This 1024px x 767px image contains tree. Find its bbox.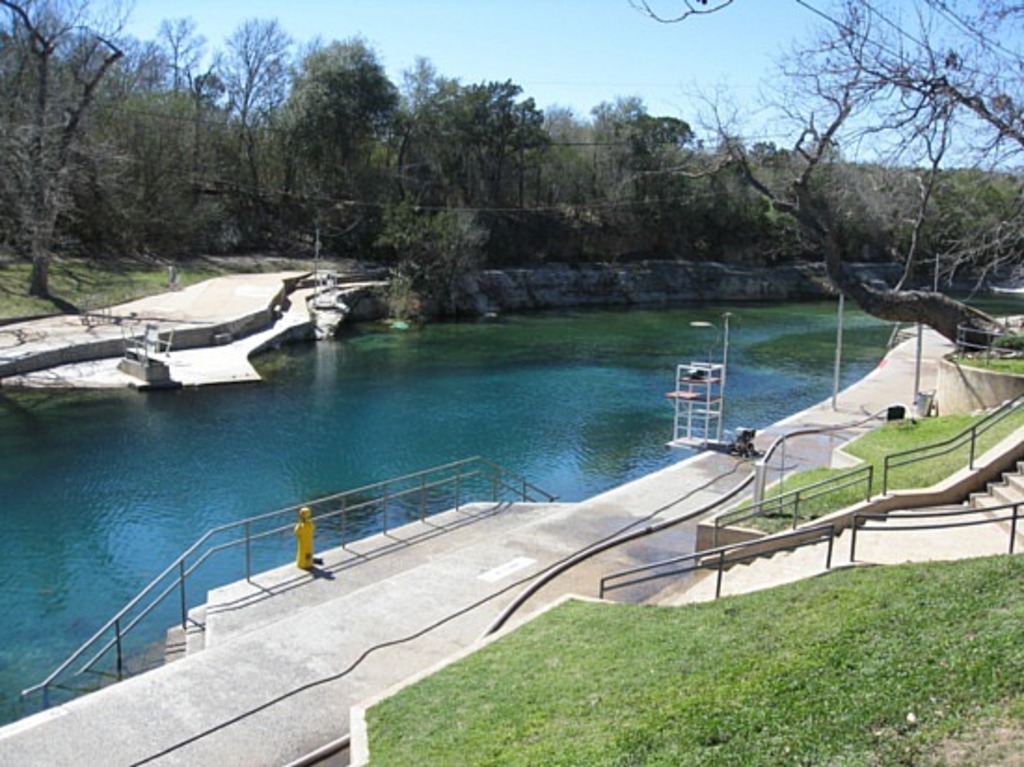
crop(639, 0, 1022, 354).
